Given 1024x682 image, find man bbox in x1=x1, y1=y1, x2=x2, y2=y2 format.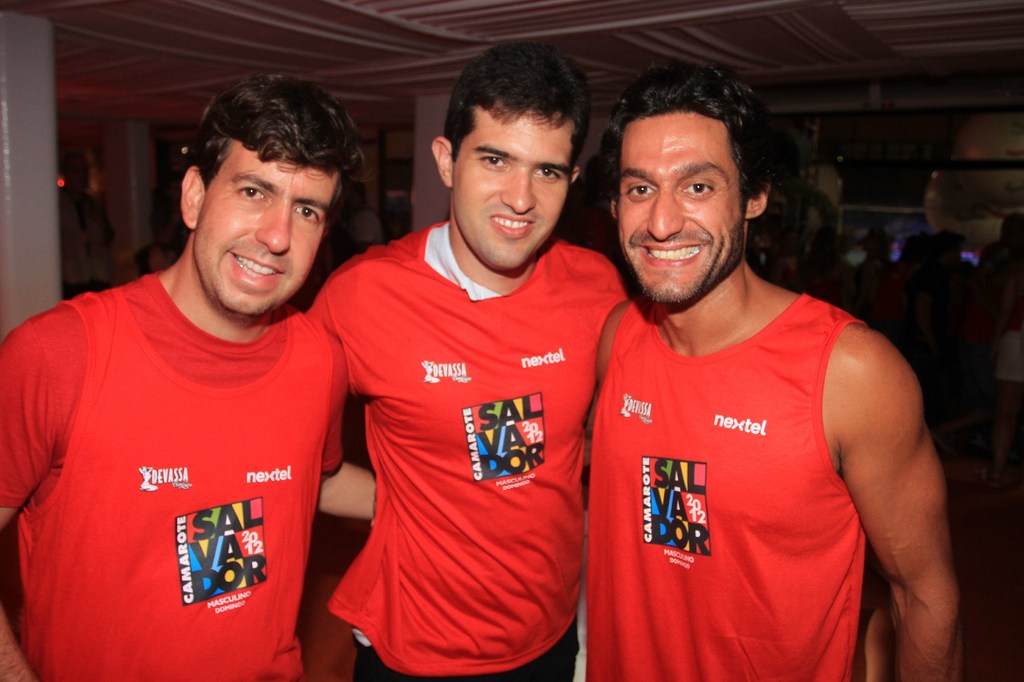
x1=0, y1=53, x2=373, y2=681.
